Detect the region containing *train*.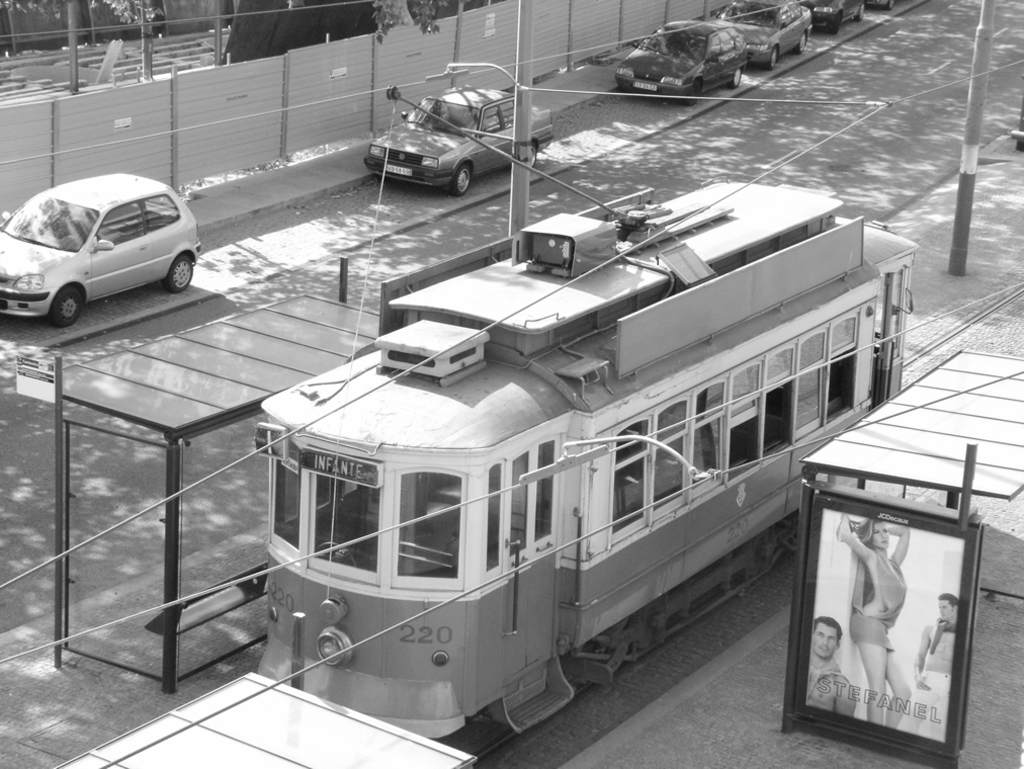
255:86:910:732.
